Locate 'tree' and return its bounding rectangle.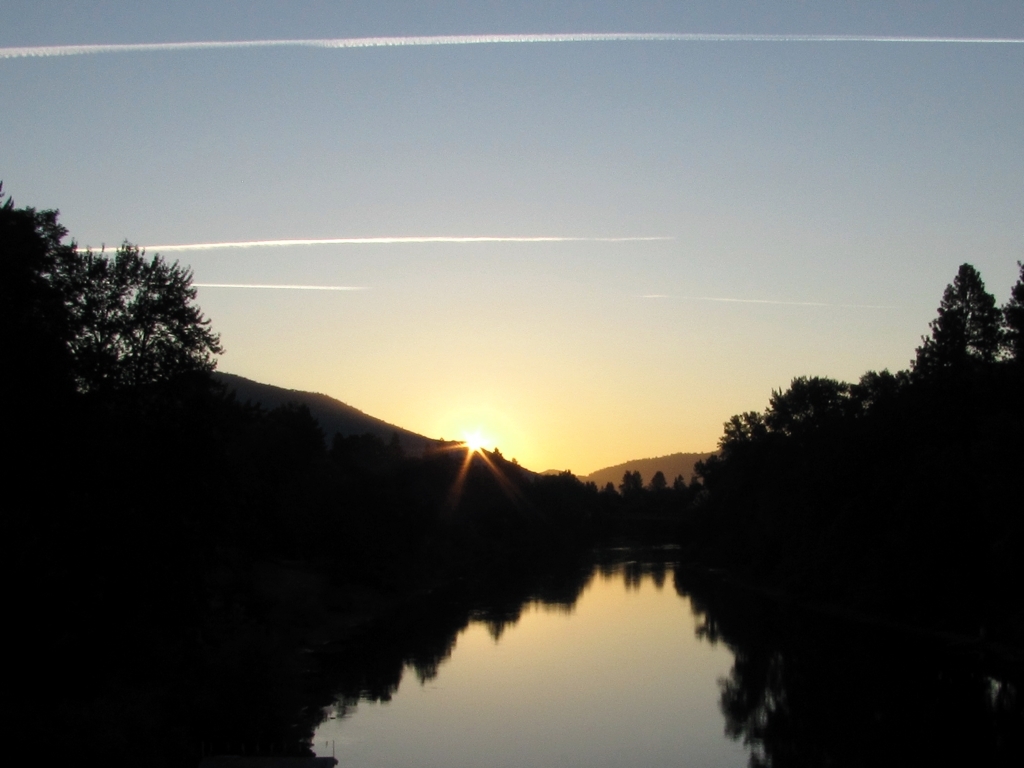
[0,167,79,453].
